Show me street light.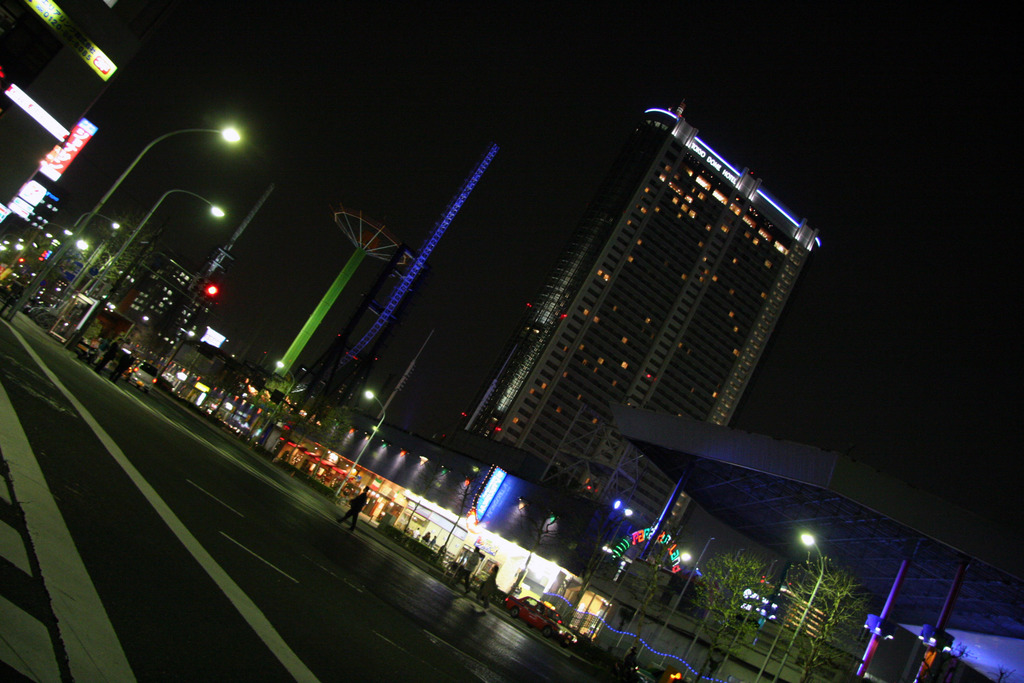
street light is here: bbox(15, 208, 122, 306).
